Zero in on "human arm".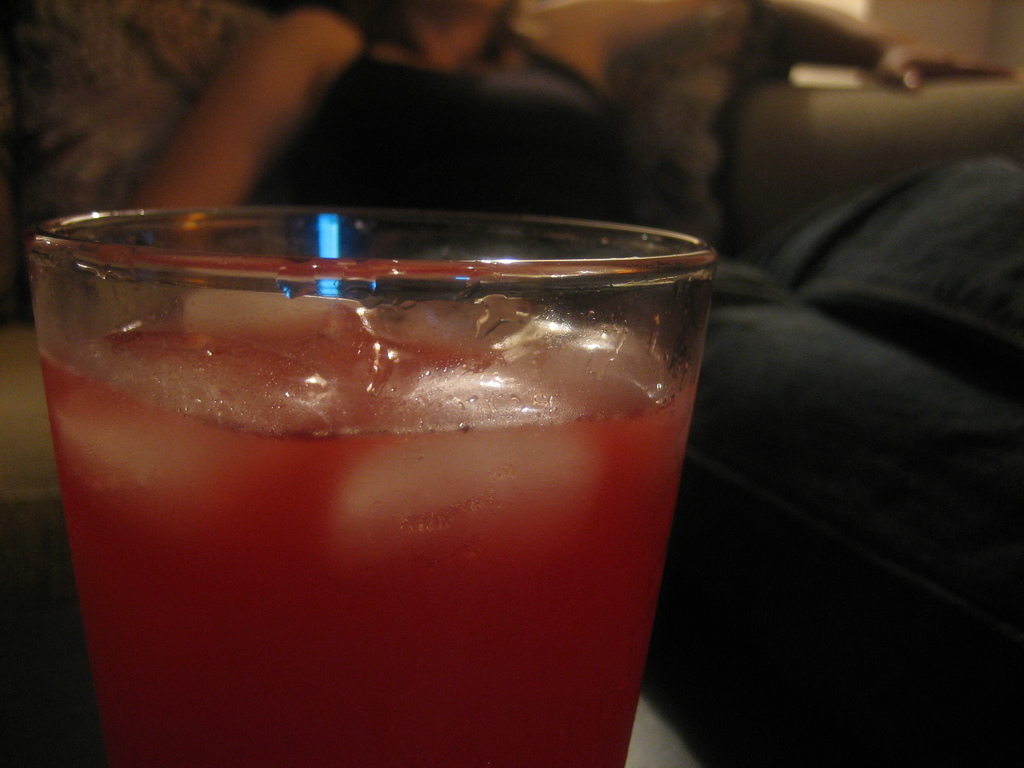
Zeroed in: [x1=128, y1=8, x2=361, y2=207].
